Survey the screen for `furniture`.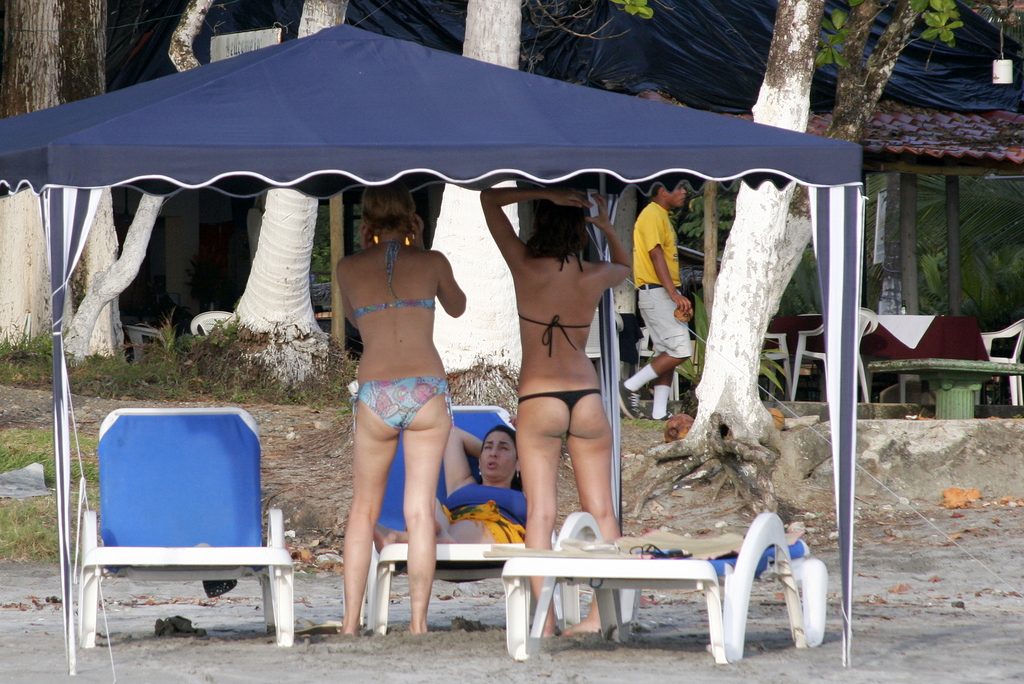
Survey found: 789 305 881 401.
